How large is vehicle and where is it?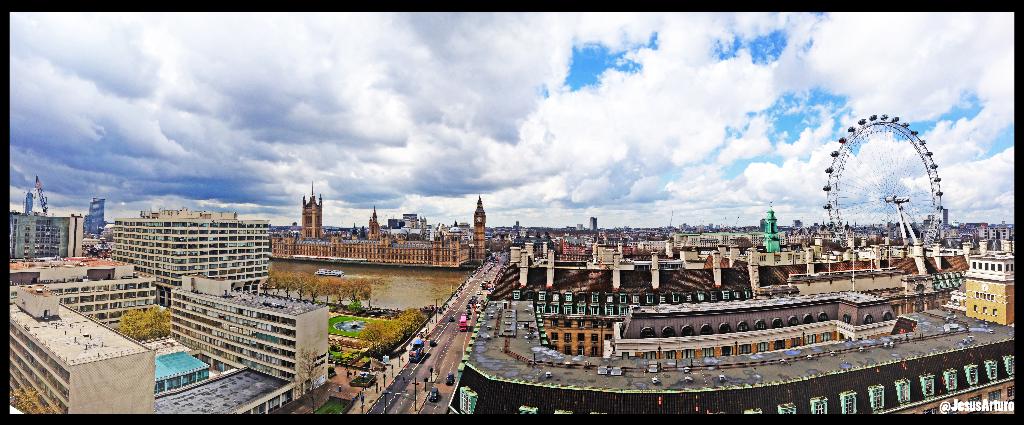
Bounding box: crop(428, 387, 439, 401).
